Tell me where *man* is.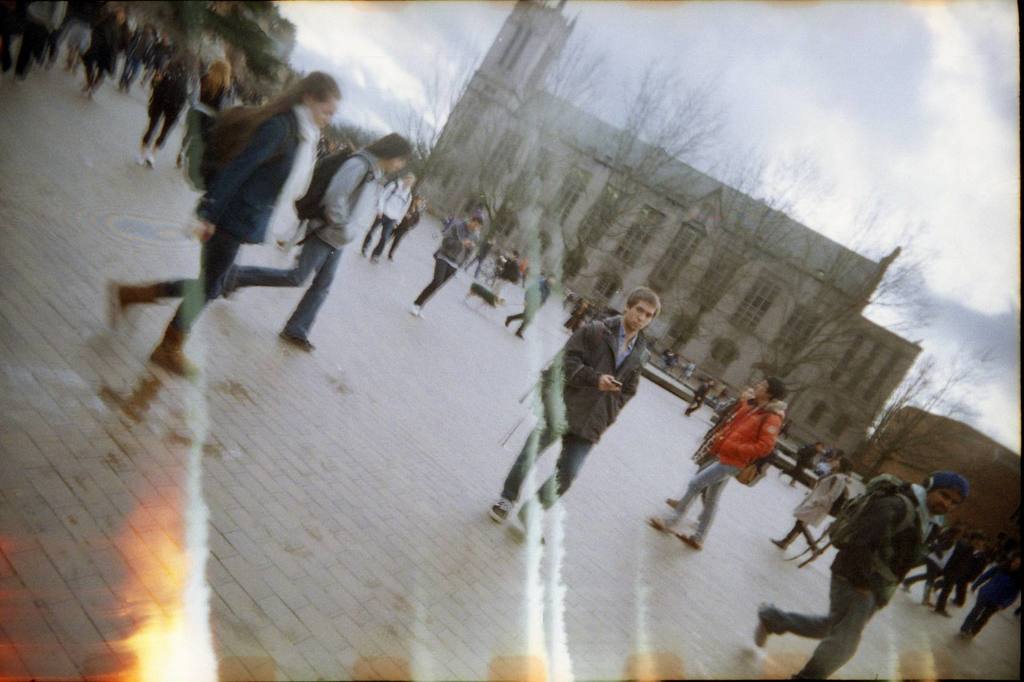
*man* is at bbox=(755, 467, 975, 681).
